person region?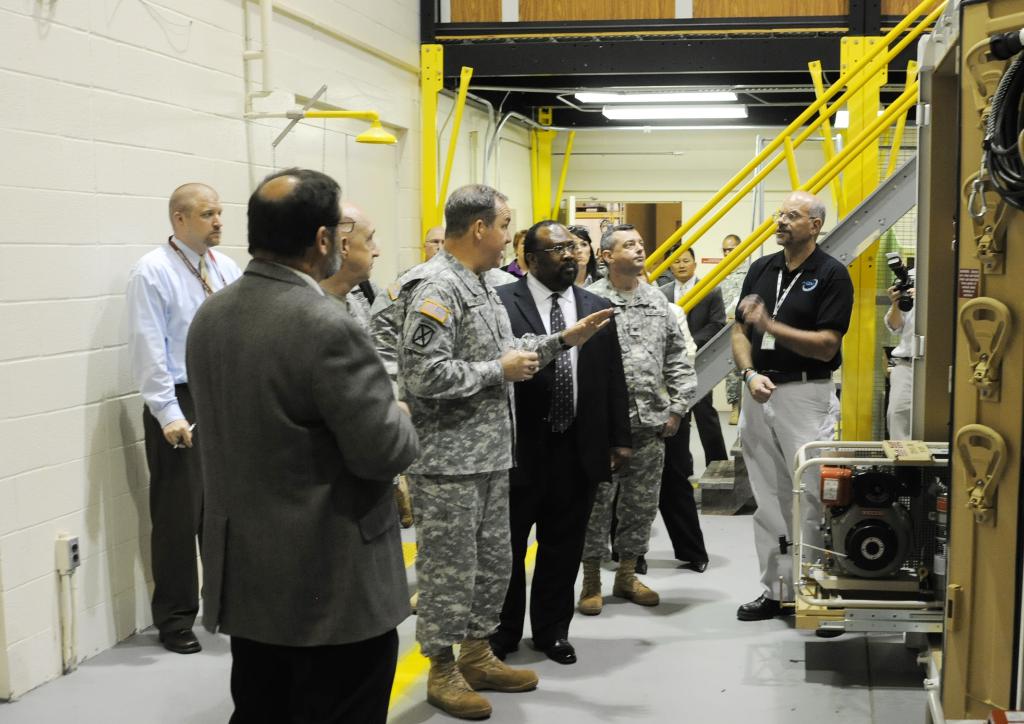
bbox(184, 162, 419, 723)
